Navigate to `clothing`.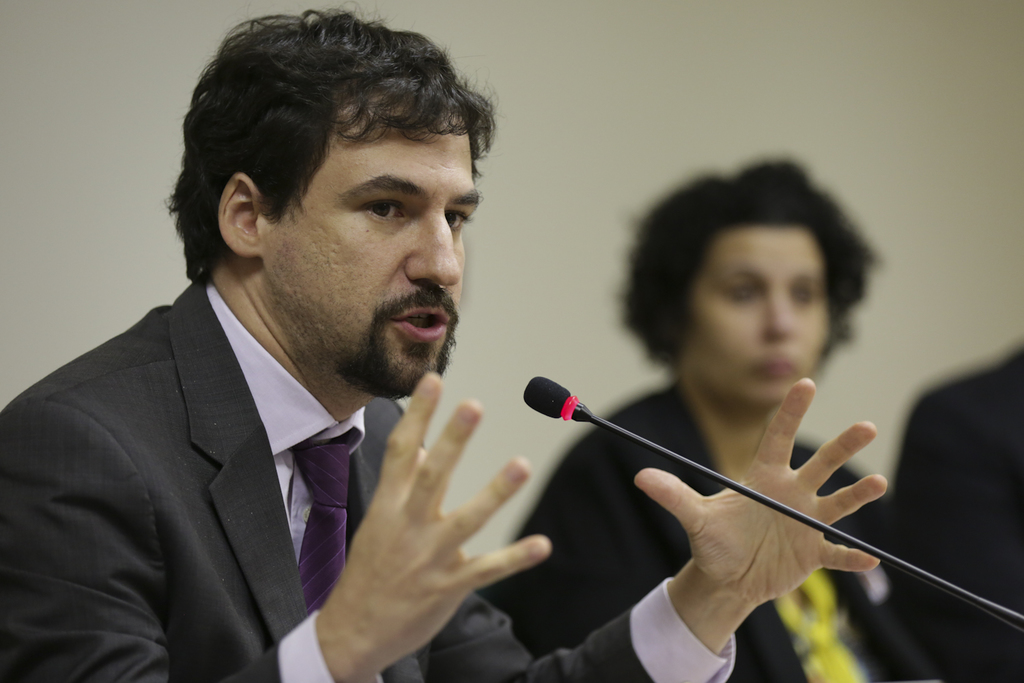
Navigation target: (left=0, top=275, right=737, bottom=682).
